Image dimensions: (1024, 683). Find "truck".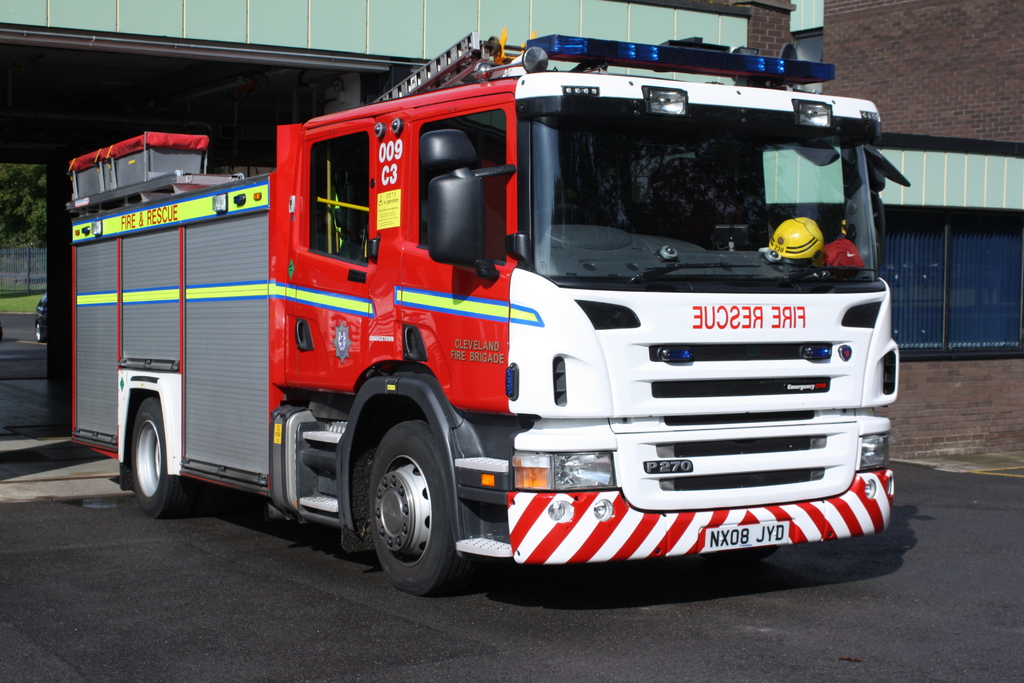
rect(82, 38, 904, 609).
